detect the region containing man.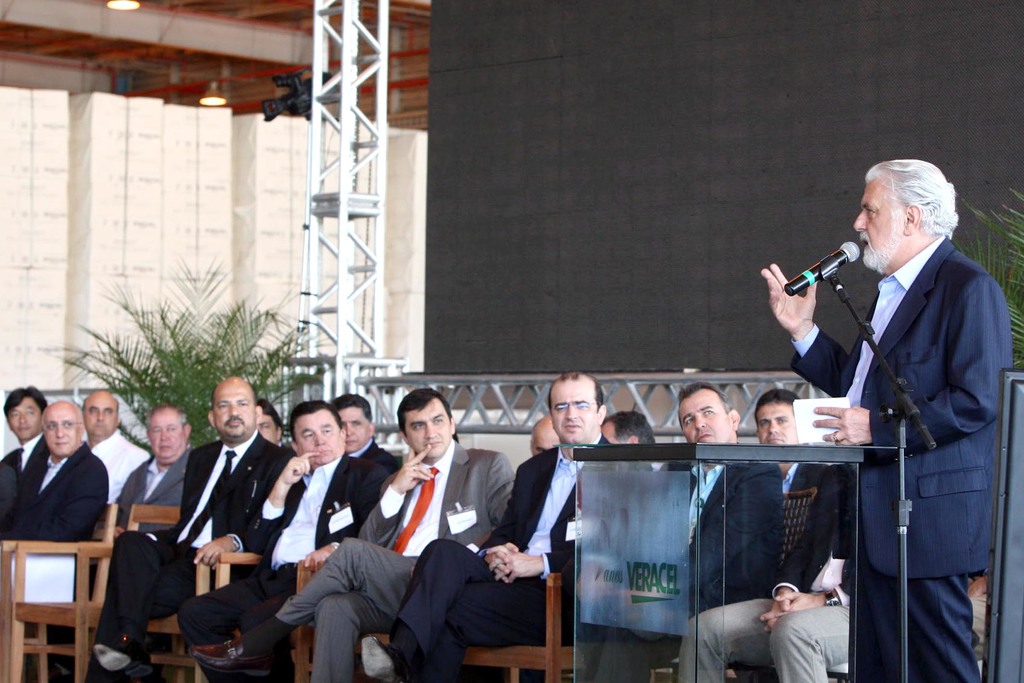
781/134/1005/680.
